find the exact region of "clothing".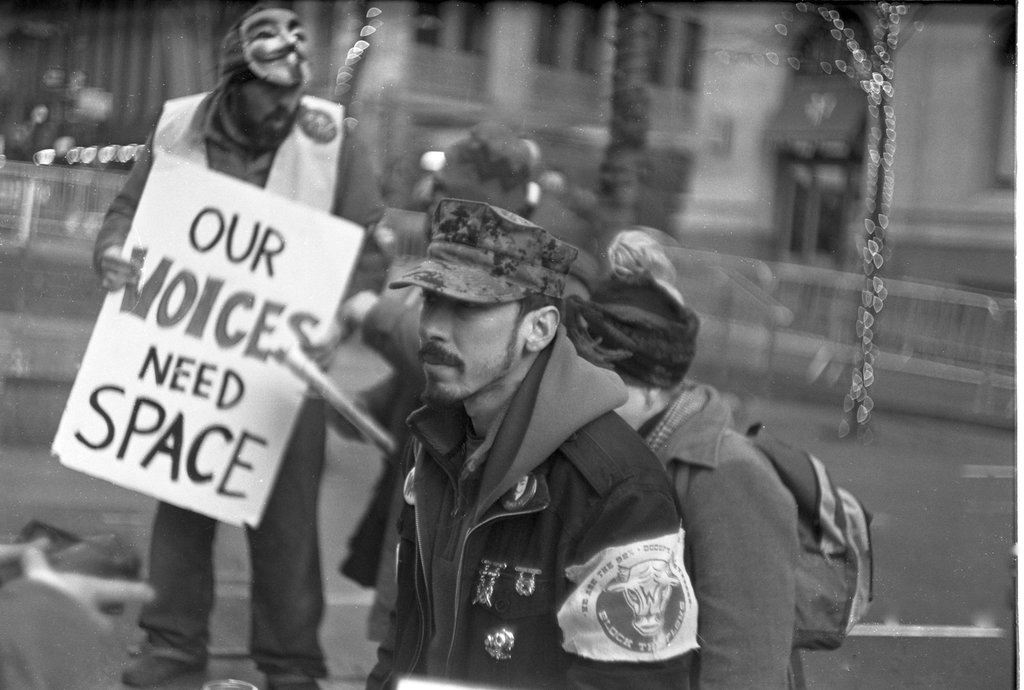
Exact region: bbox(90, 72, 412, 647).
